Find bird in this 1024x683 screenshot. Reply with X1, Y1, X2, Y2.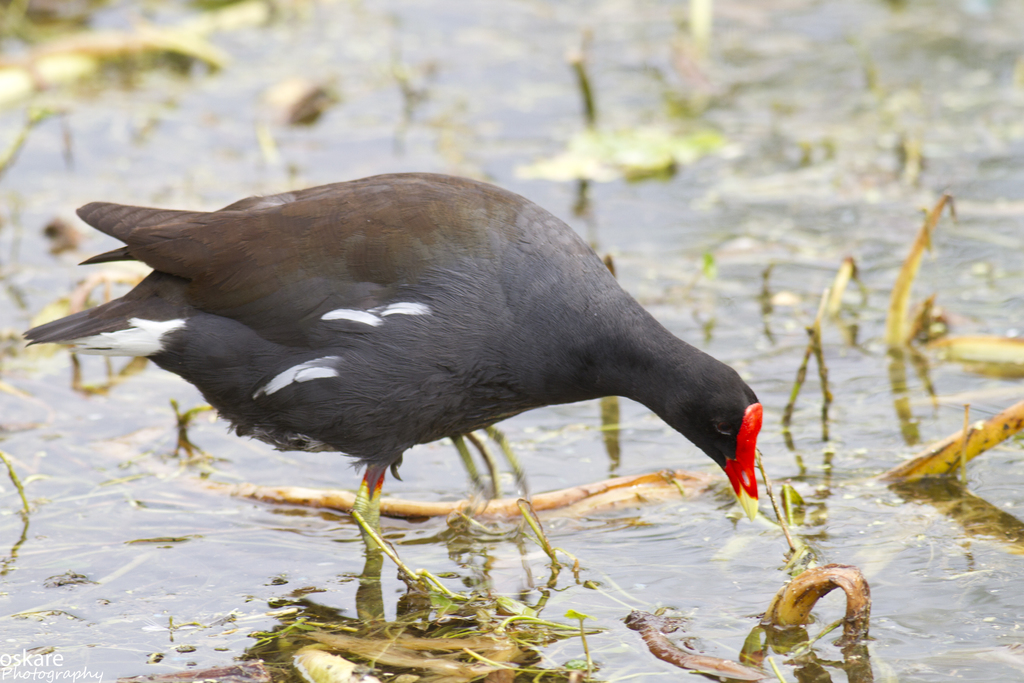
8, 168, 753, 554.
